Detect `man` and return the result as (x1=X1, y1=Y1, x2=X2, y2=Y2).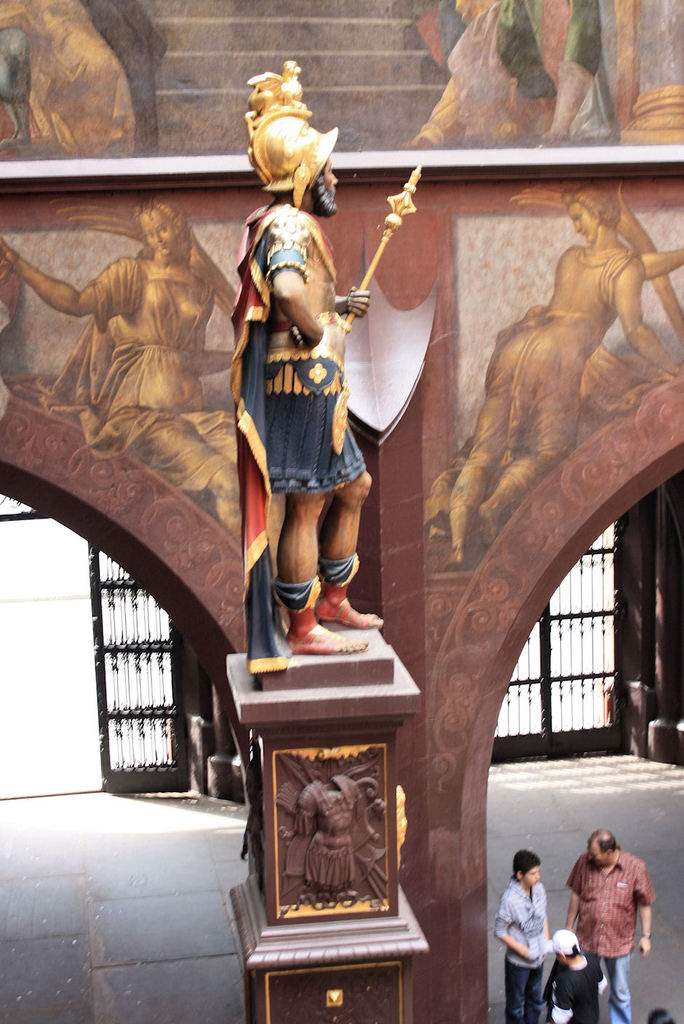
(x1=241, y1=57, x2=381, y2=689).
